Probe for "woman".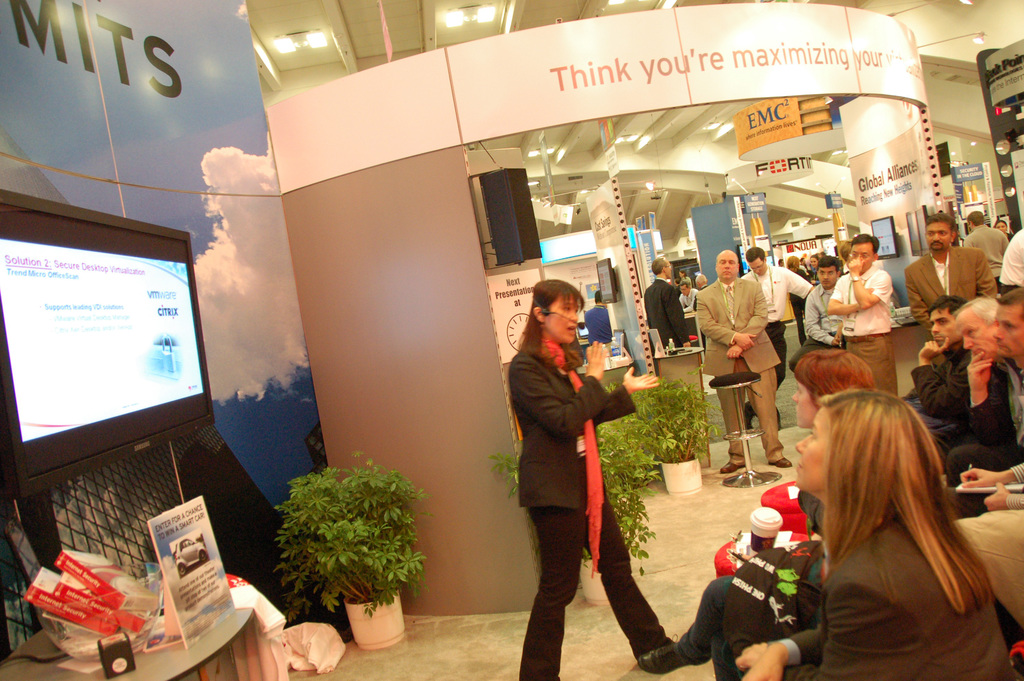
Probe result: (632,349,890,680).
